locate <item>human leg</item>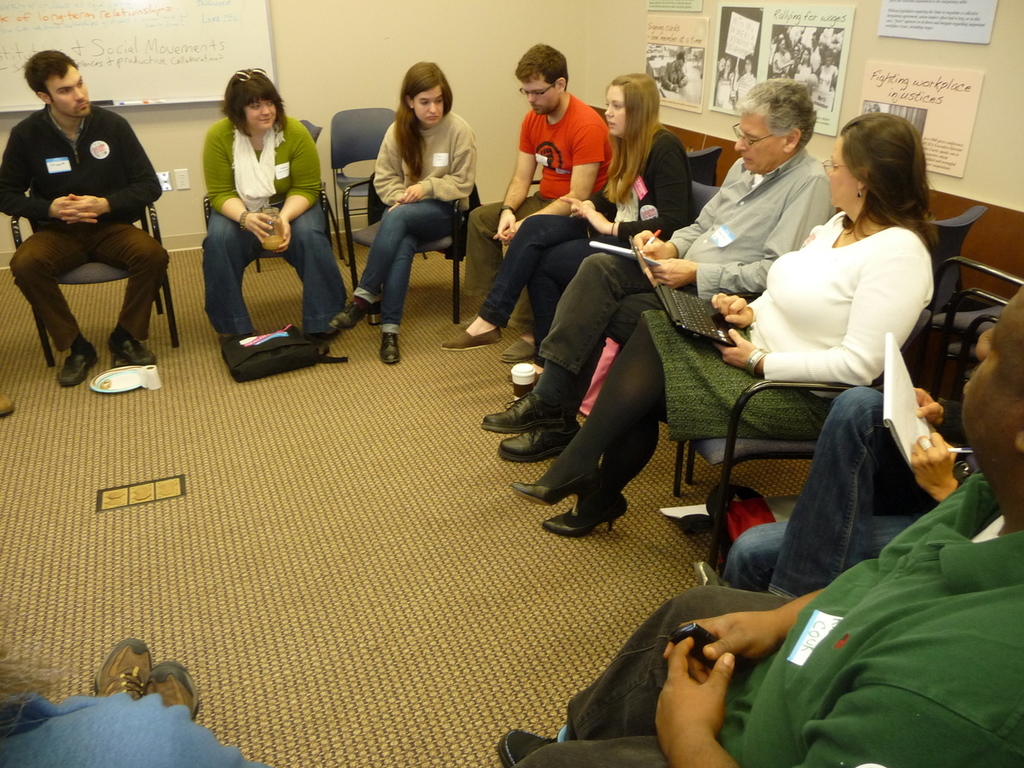
{"left": 501, "top": 314, "right": 712, "bottom": 505}
